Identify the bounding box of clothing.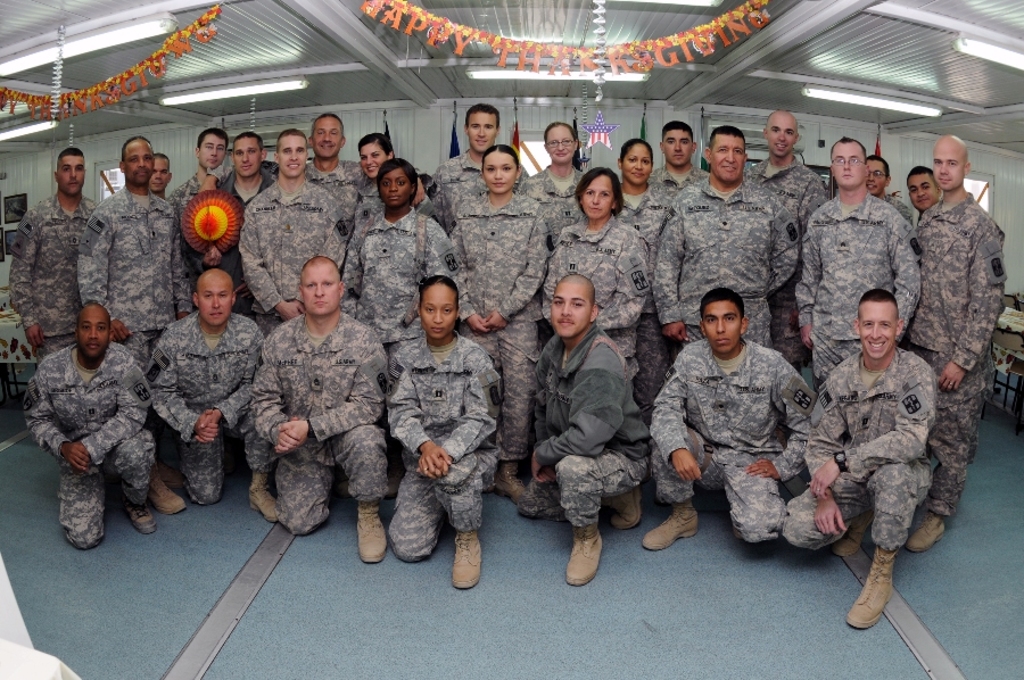
x1=522, y1=326, x2=668, y2=537.
